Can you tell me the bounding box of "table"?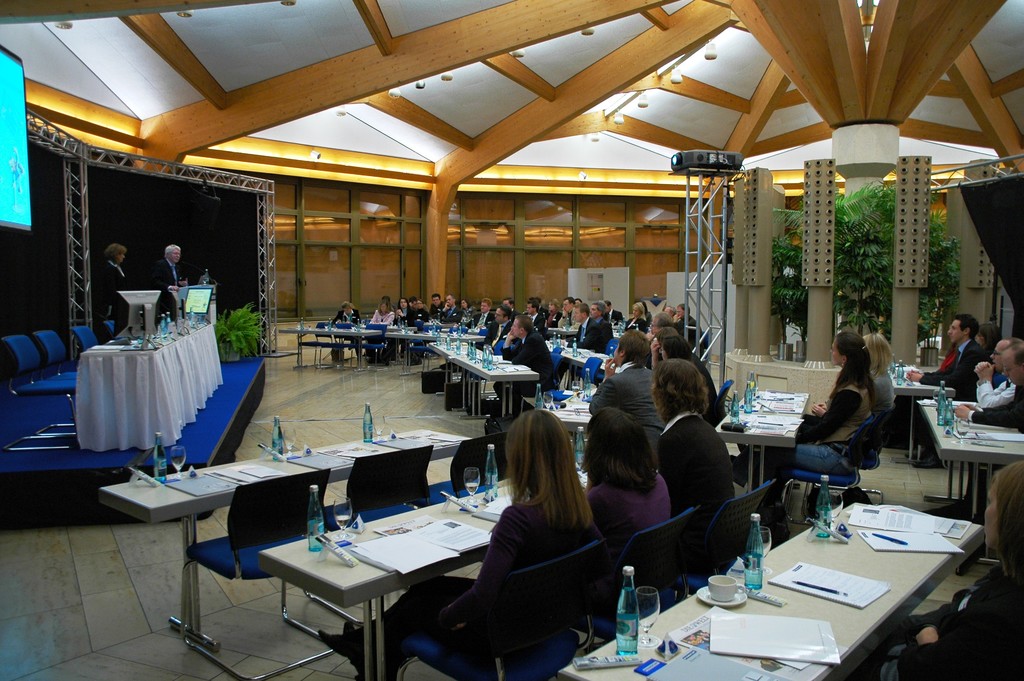
(102, 426, 476, 648).
